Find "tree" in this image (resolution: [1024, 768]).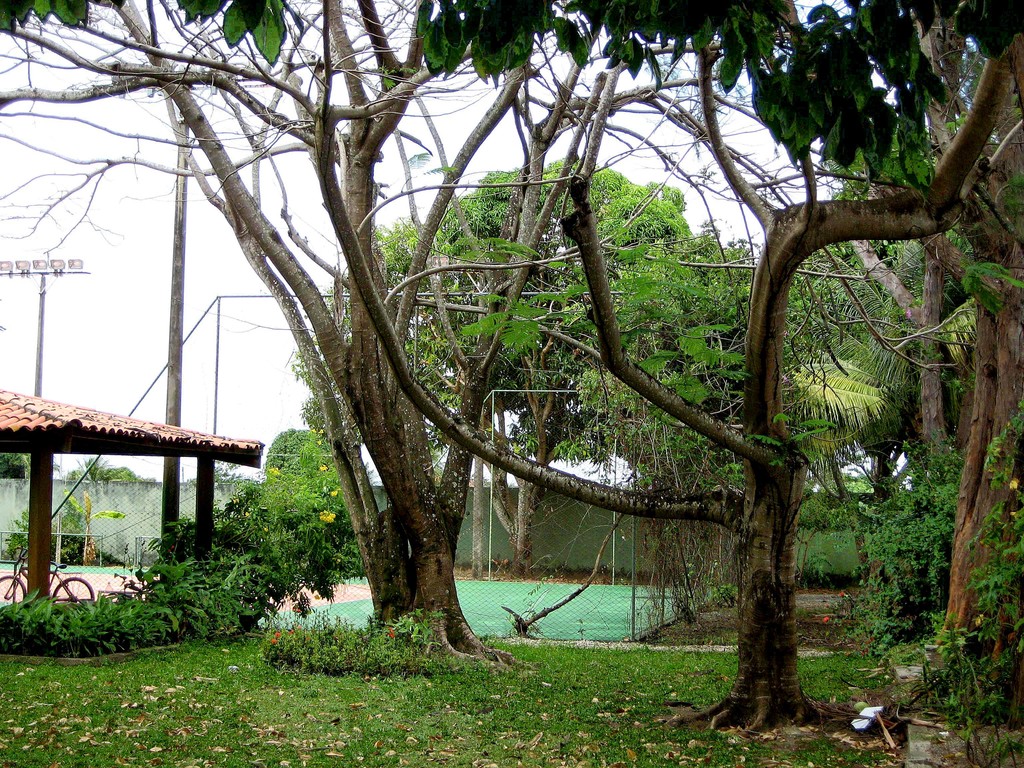
{"x1": 214, "y1": 458, "x2": 248, "y2": 490}.
